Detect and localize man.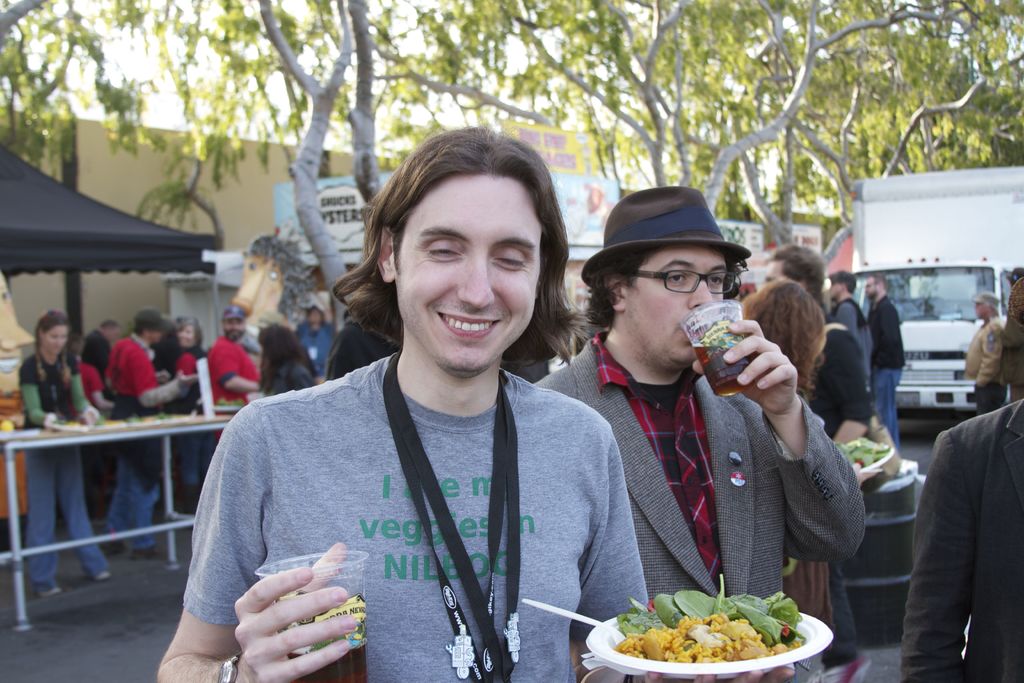
Localized at 857:277:909:448.
